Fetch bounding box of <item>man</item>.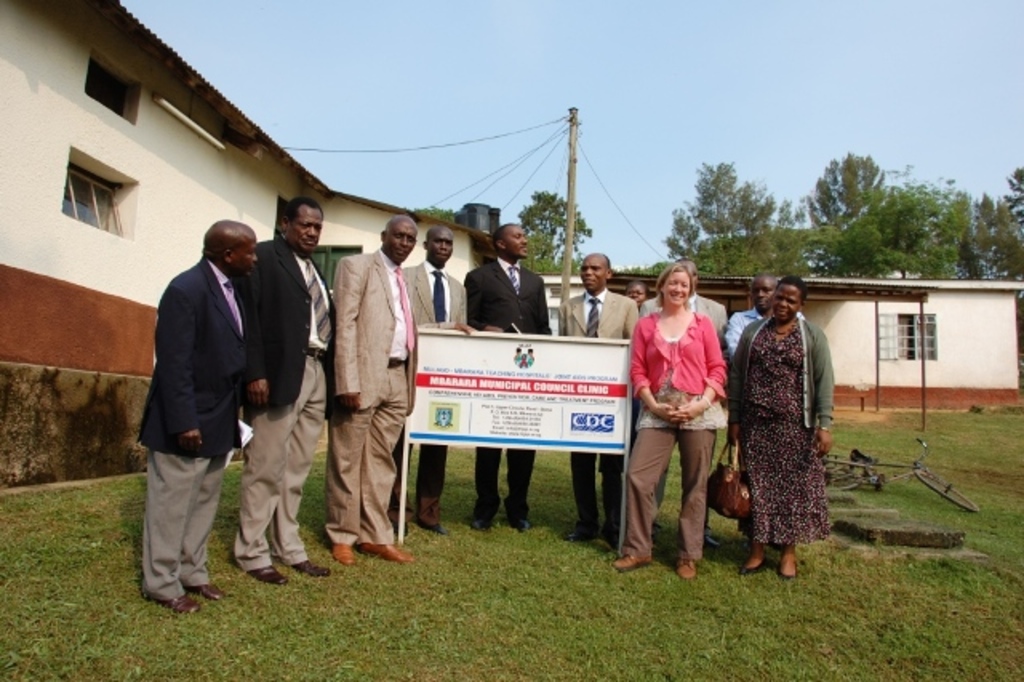
Bbox: 555:251:642:527.
